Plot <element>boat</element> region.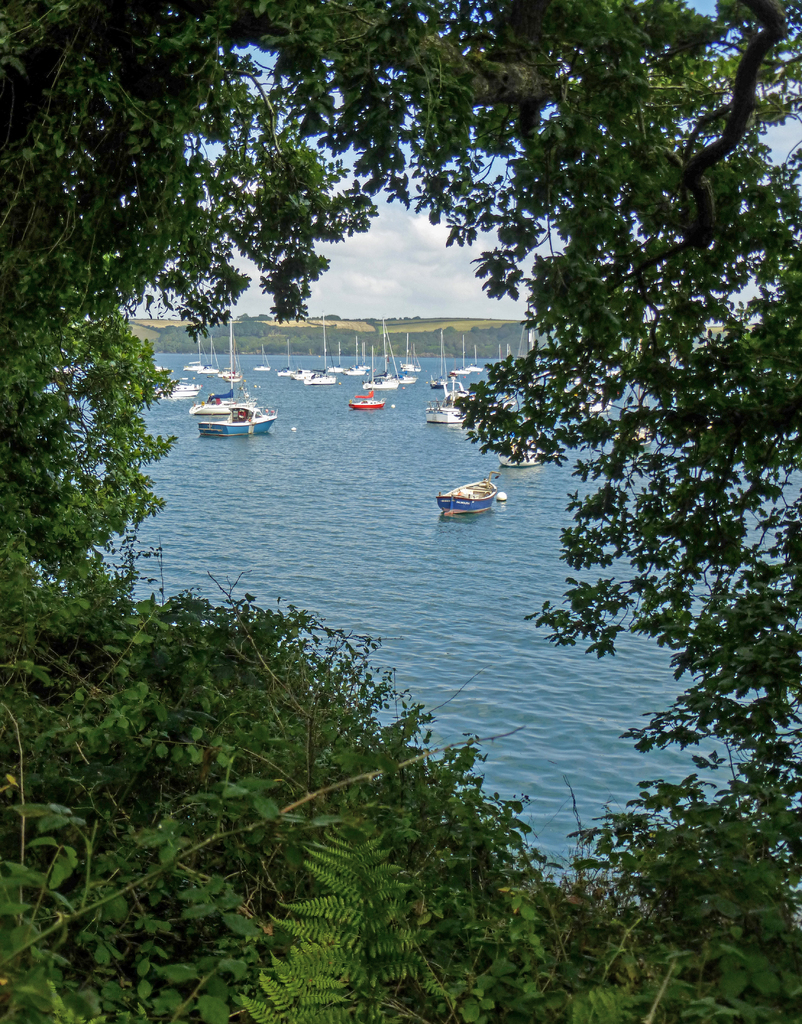
Plotted at BBox(223, 301, 238, 382).
